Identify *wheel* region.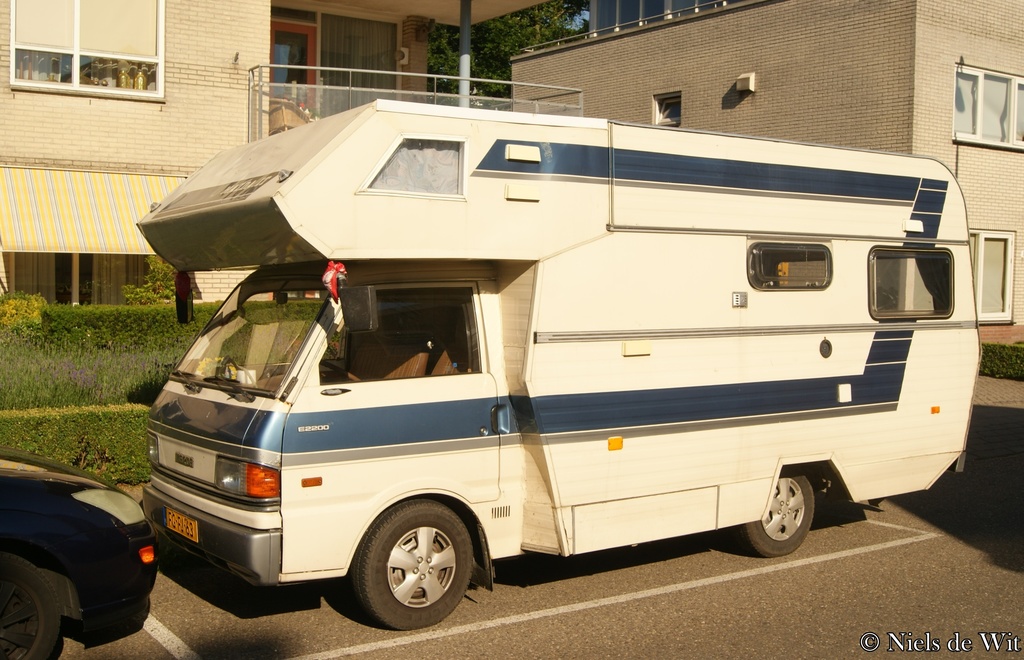
Region: <bbox>760, 475, 831, 558</bbox>.
